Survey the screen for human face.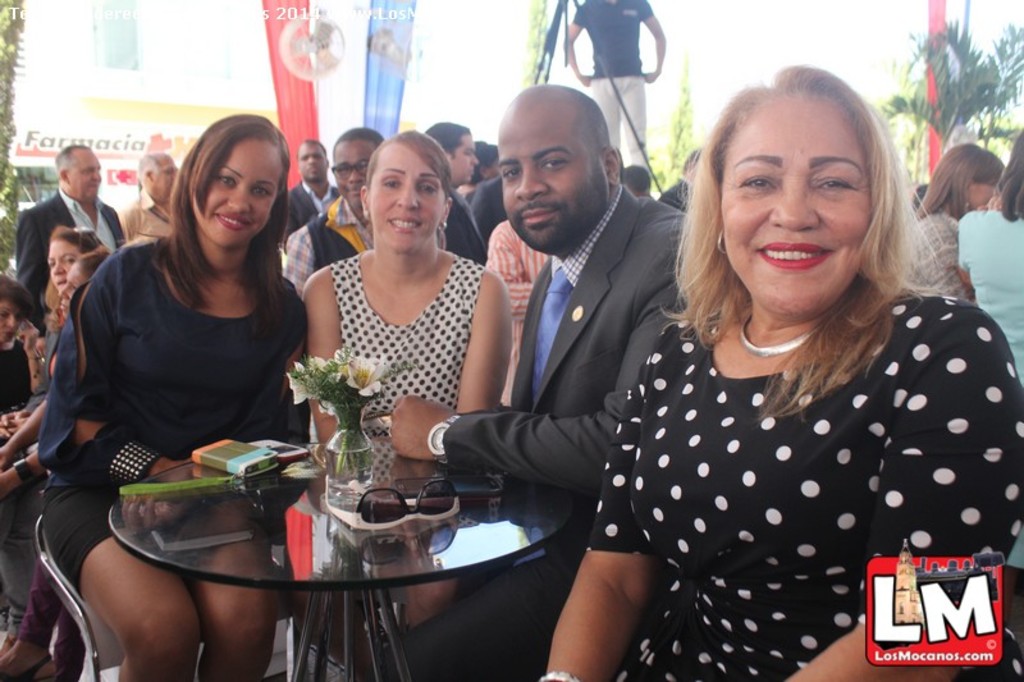
Survey found: Rect(366, 143, 445, 255).
